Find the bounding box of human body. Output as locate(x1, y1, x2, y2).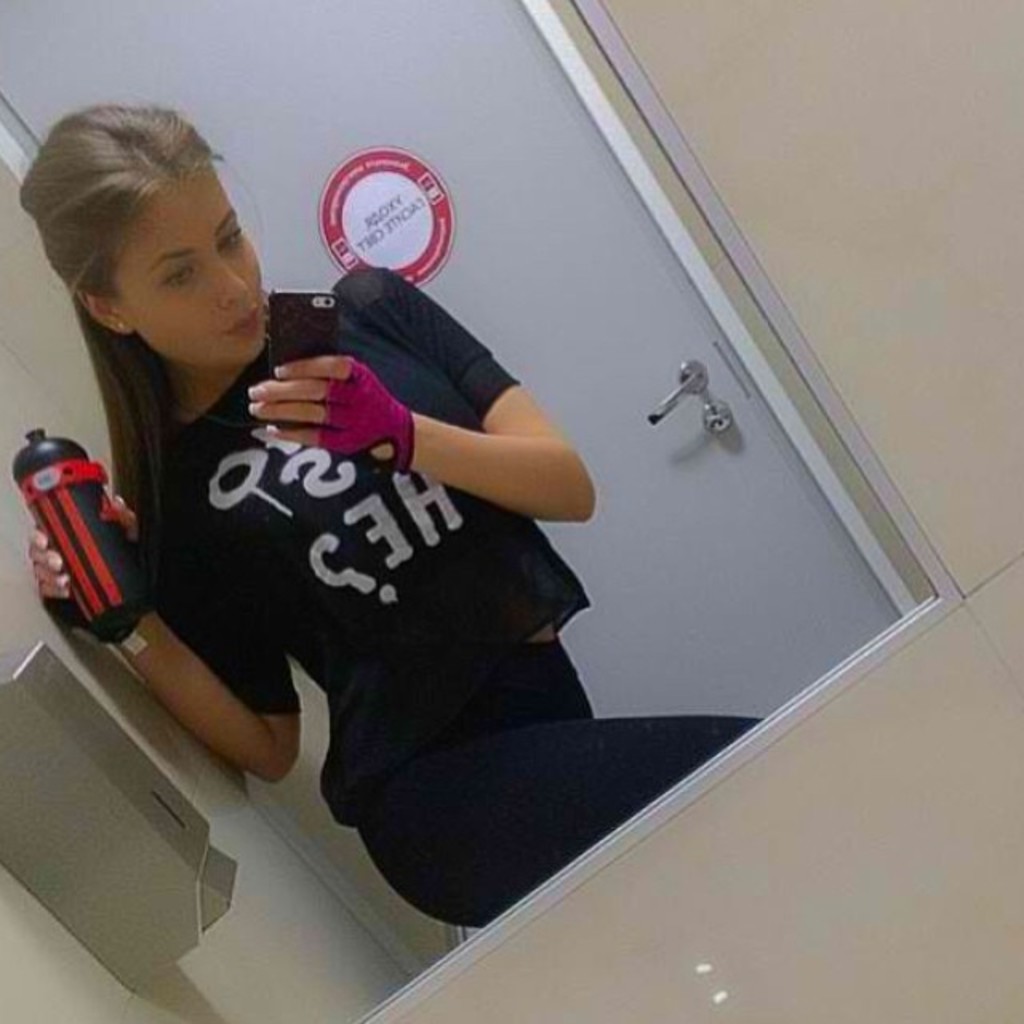
locate(18, 195, 595, 894).
